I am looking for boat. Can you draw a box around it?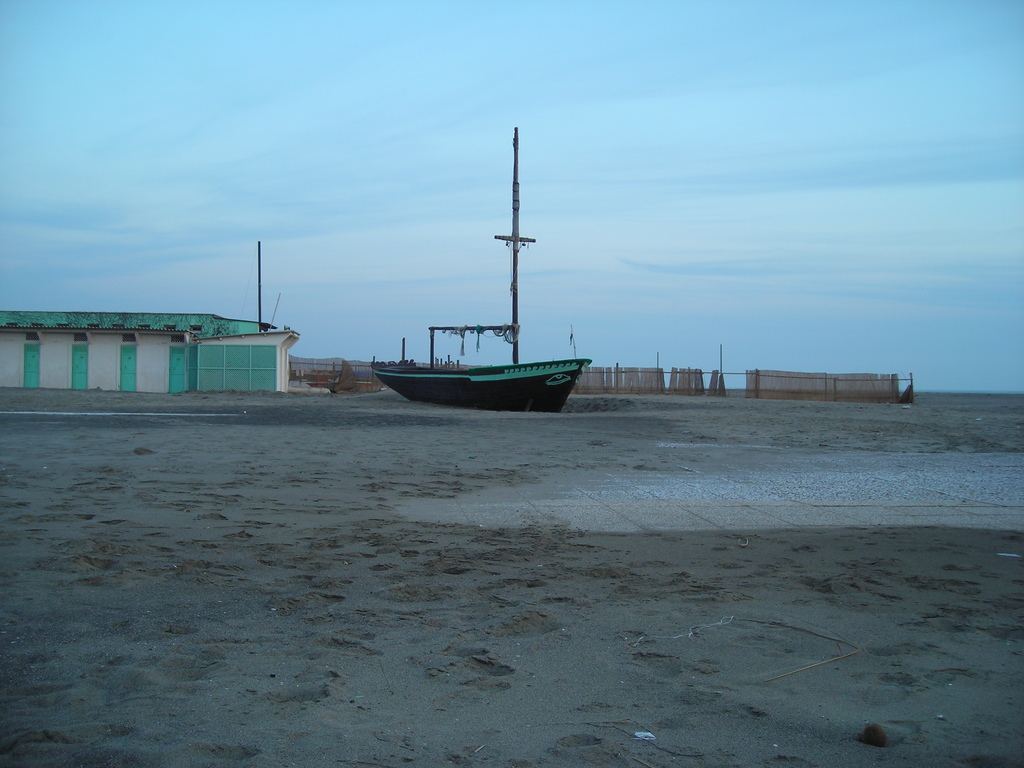
Sure, the bounding box is l=364, t=164, r=600, b=419.
